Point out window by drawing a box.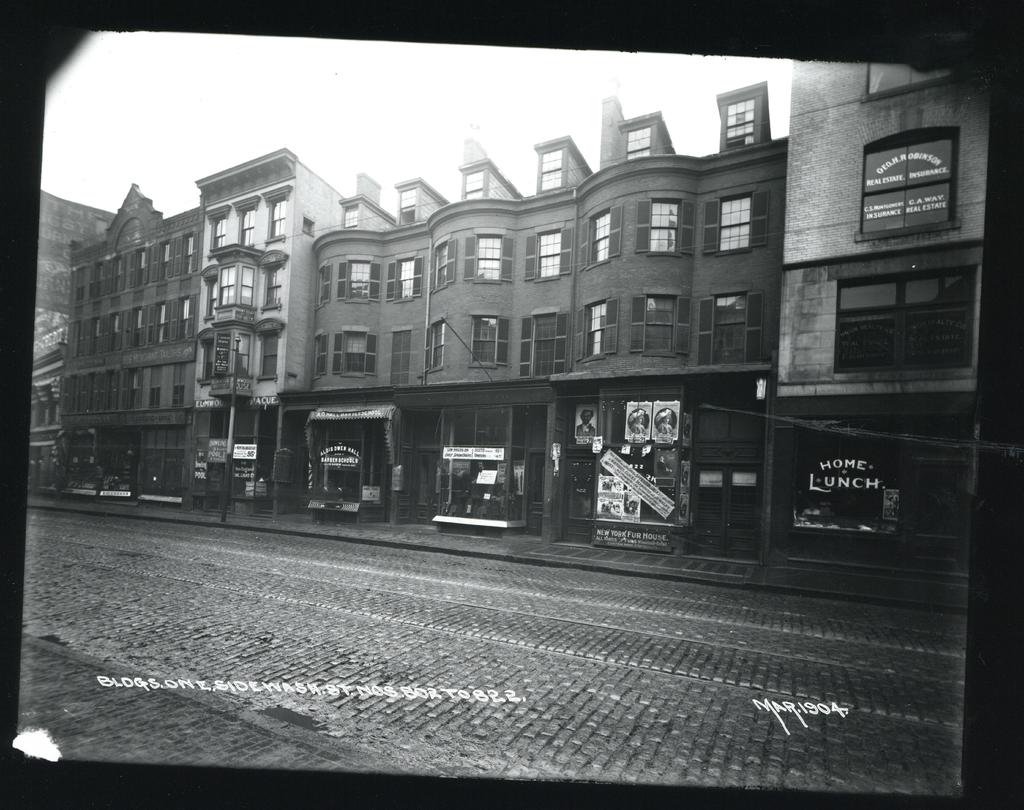
<box>155,300,169,339</box>.
